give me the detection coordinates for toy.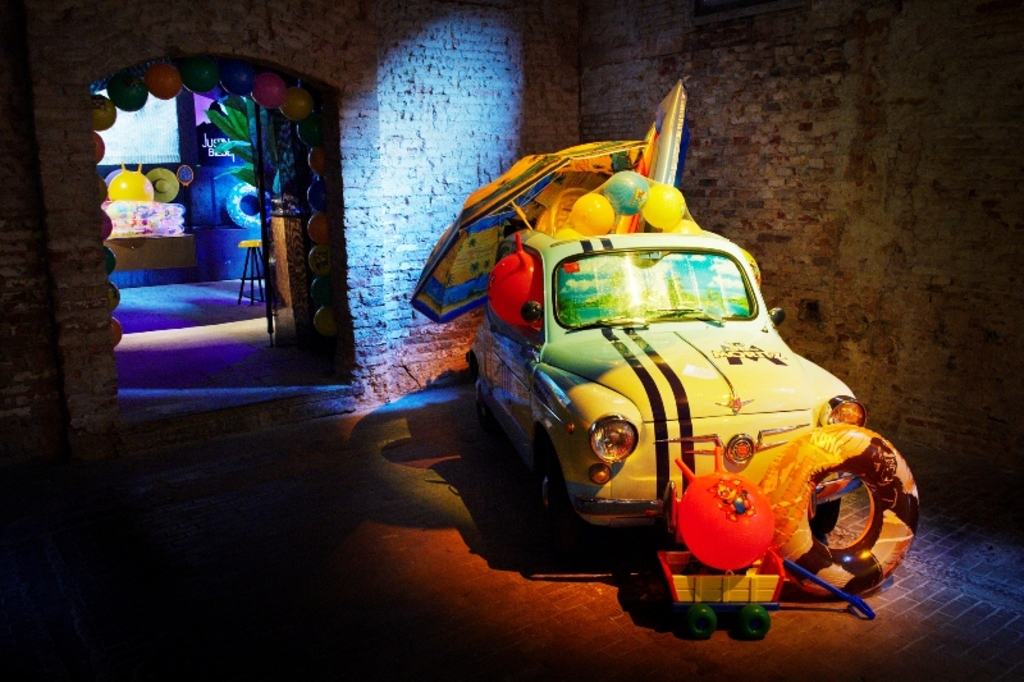
rect(676, 441, 777, 568).
